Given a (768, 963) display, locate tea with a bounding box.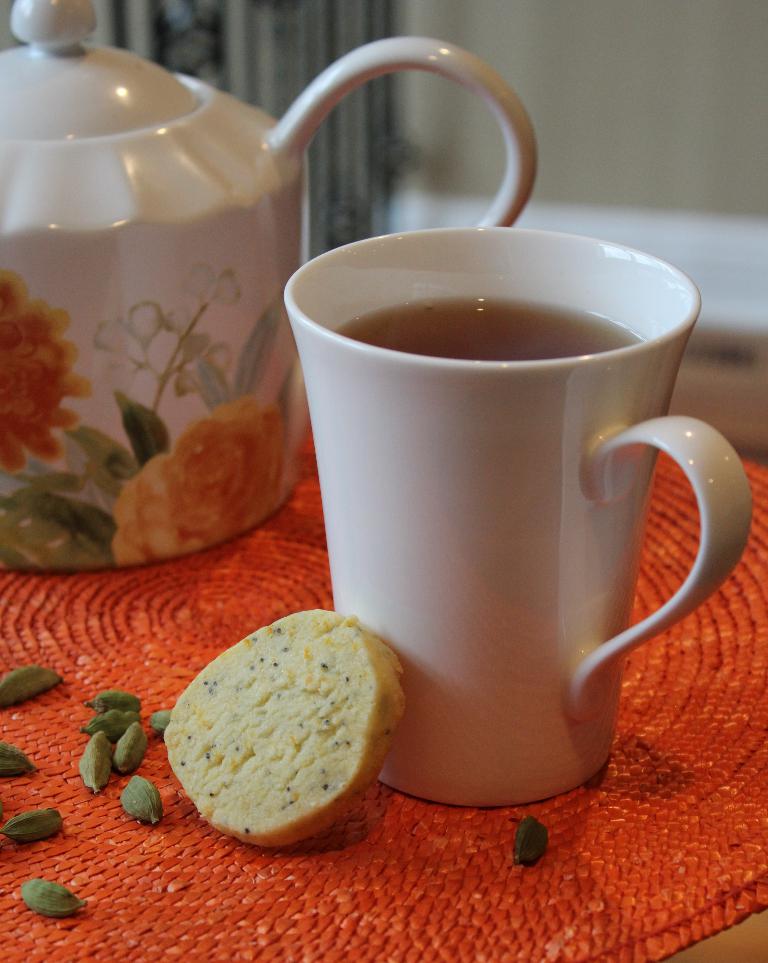
Located: region(333, 293, 636, 365).
